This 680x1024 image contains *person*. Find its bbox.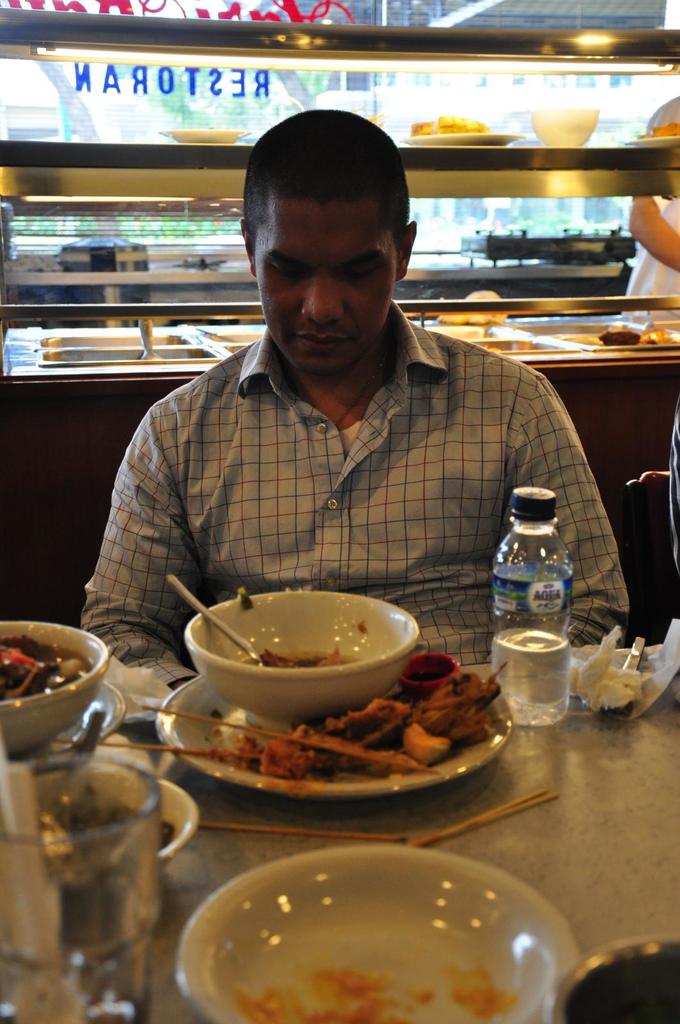
[622, 92, 679, 294].
